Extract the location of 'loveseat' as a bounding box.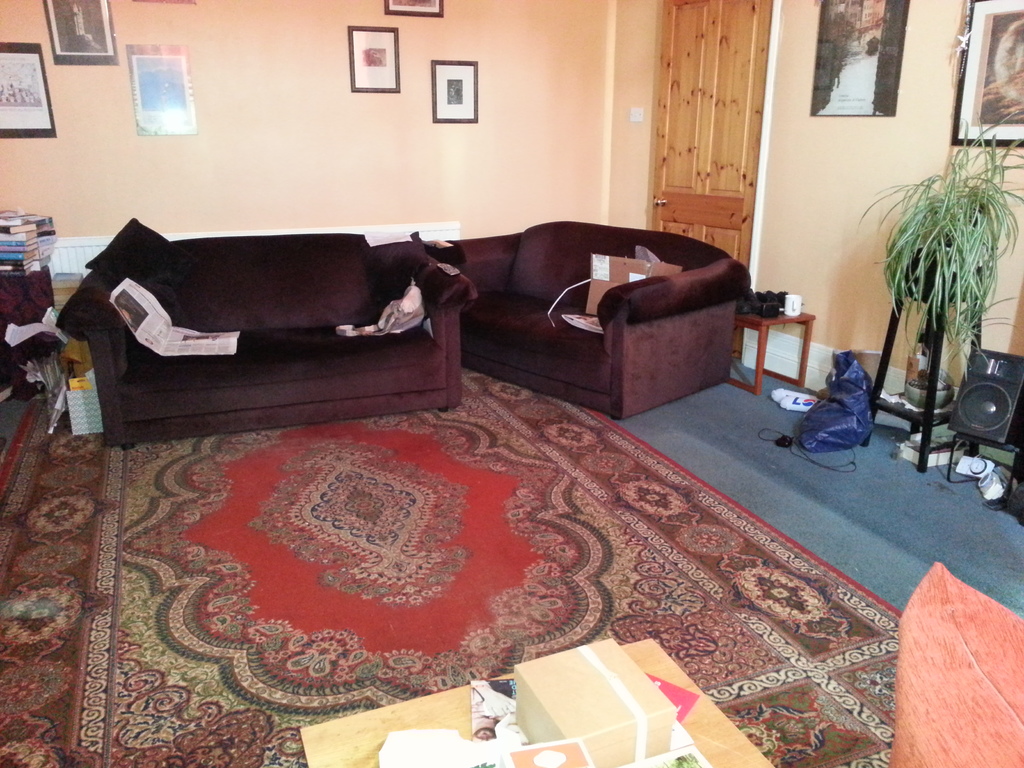
[54,219,477,450].
